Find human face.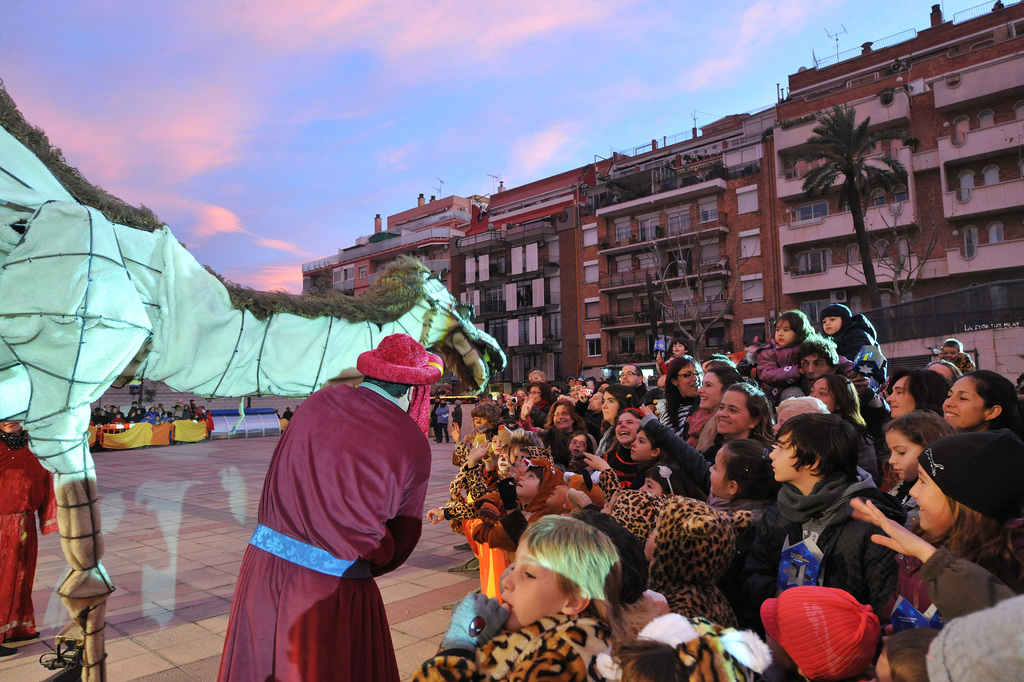
box=[940, 337, 963, 363].
